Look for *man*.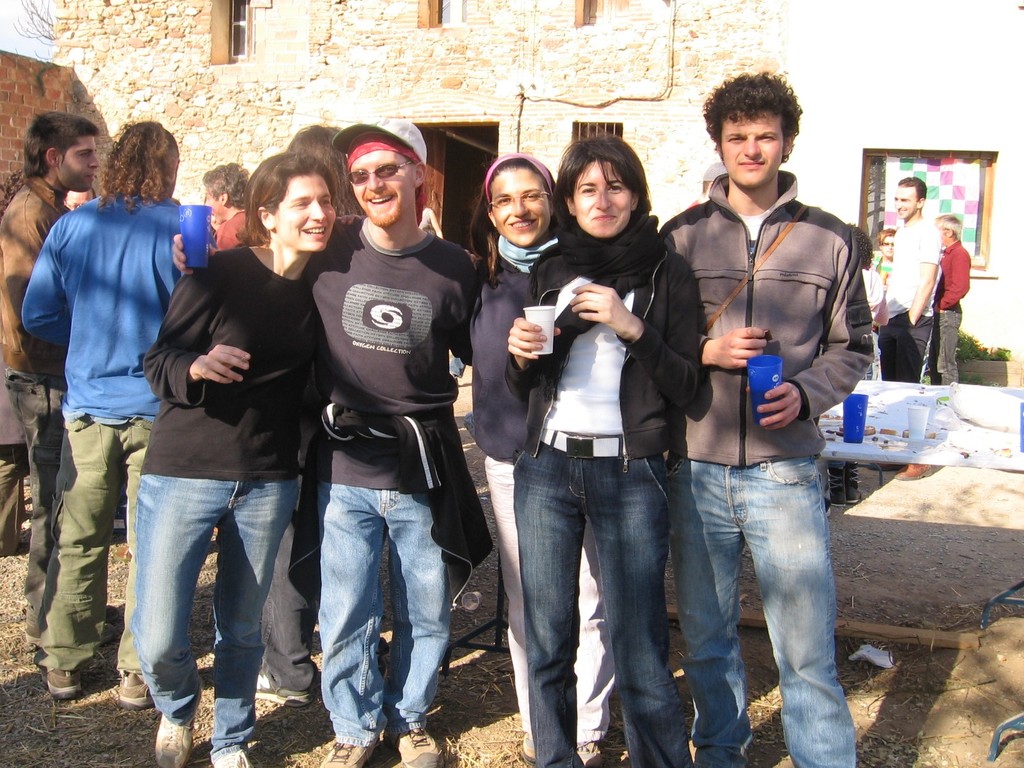
Found: [left=642, top=89, right=881, bottom=748].
